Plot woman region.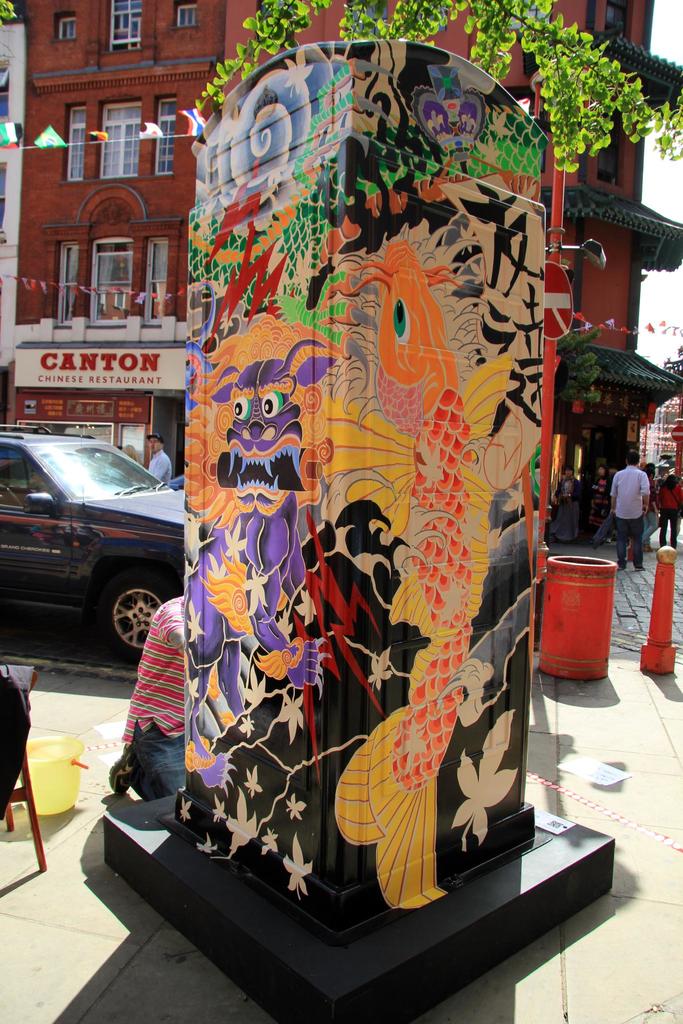
Plotted at [550,464,581,545].
